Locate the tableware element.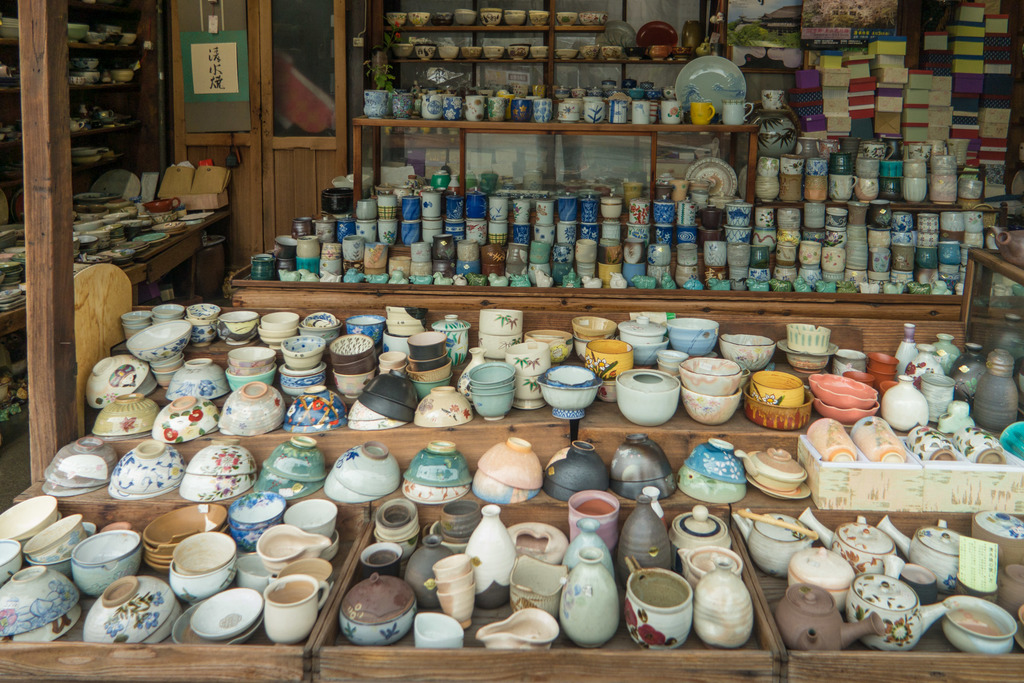
Element bbox: x1=870, y1=225, x2=895, y2=249.
